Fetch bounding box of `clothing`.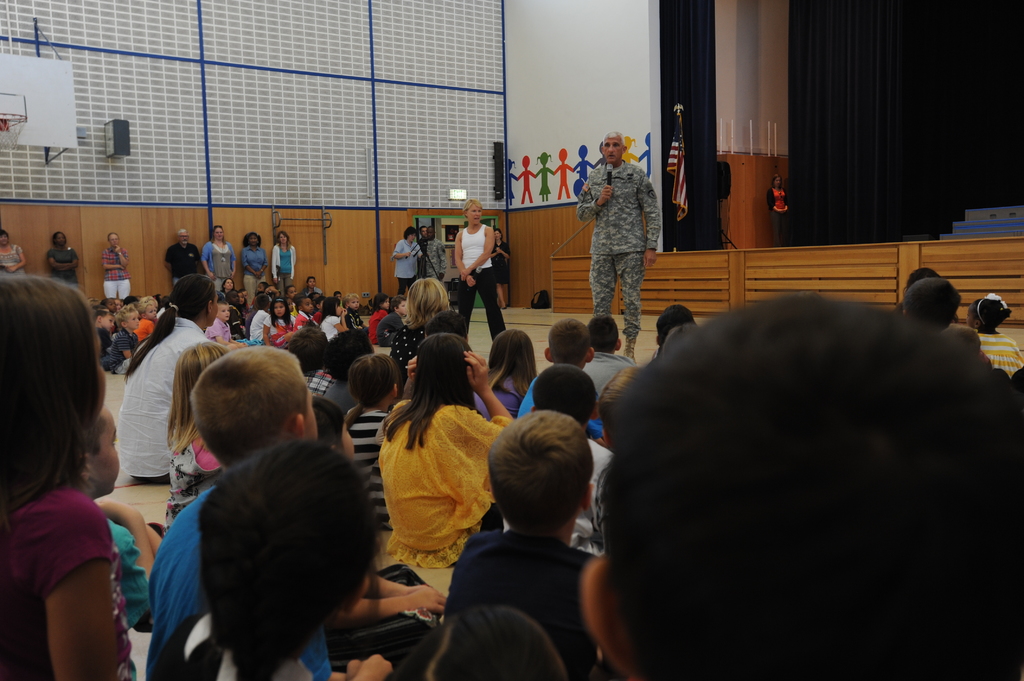
Bbox: crop(588, 344, 631, 391).
